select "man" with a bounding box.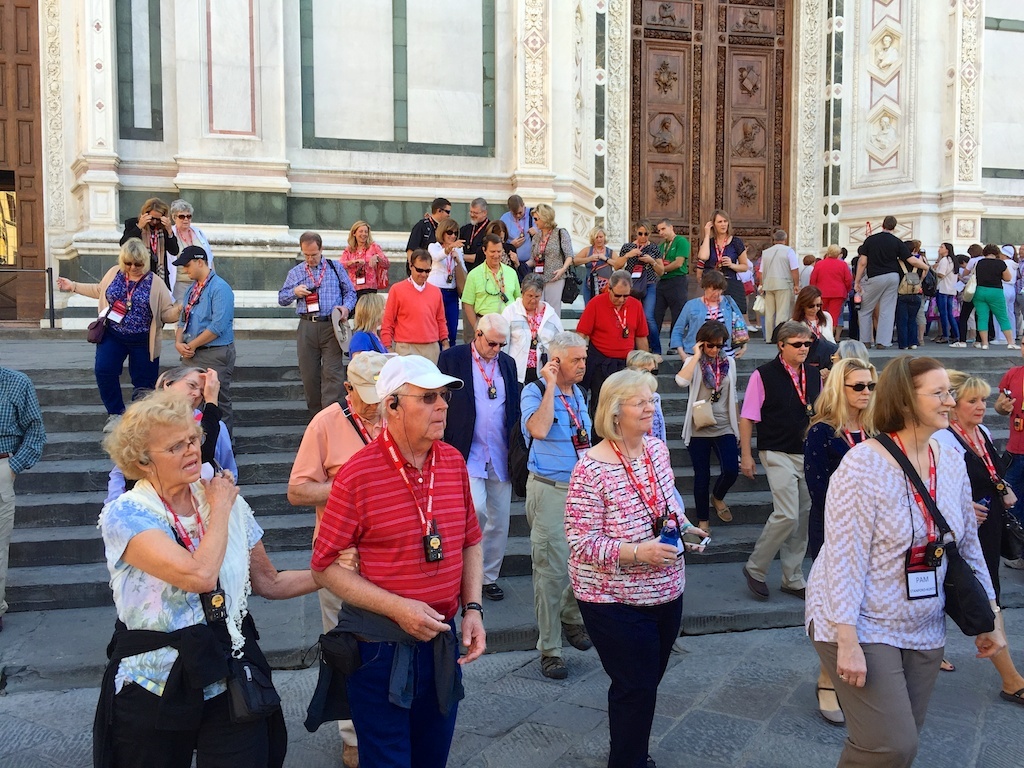
l=456, t=196, r=496, b=273.
